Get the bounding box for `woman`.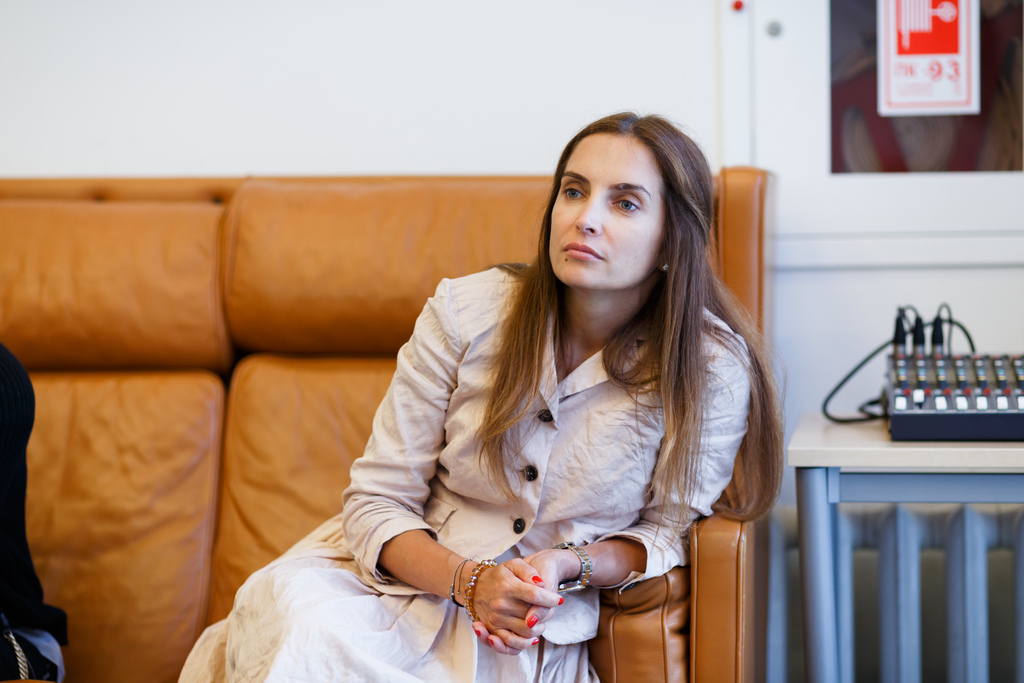
region(175, 108, 779, 682).
